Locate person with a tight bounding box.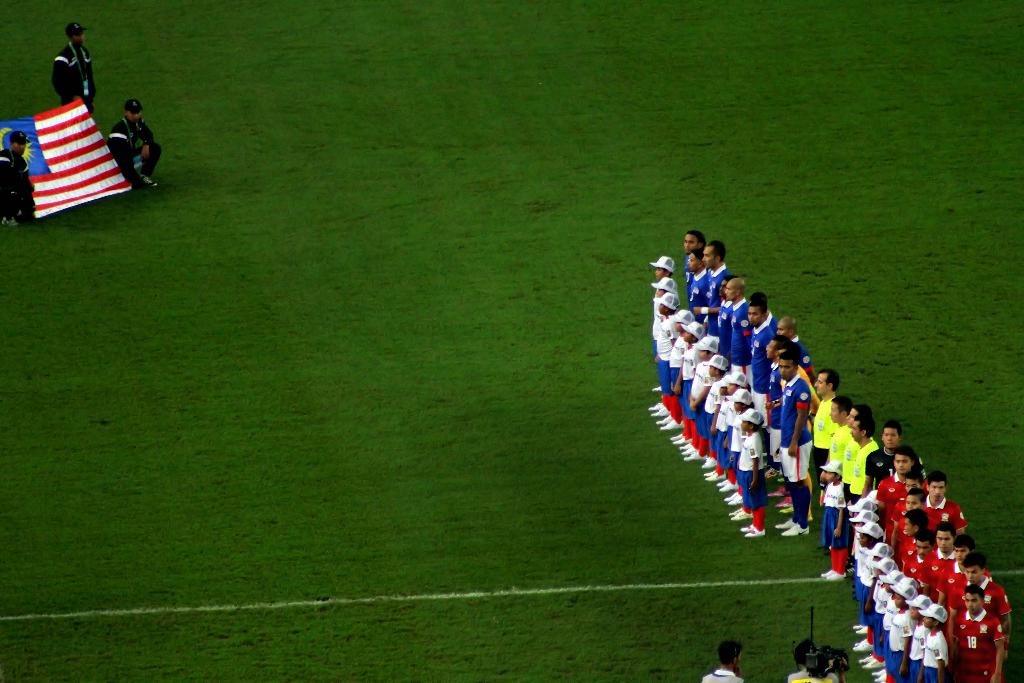
(left=652, top=276, right=678, bottom=416).
